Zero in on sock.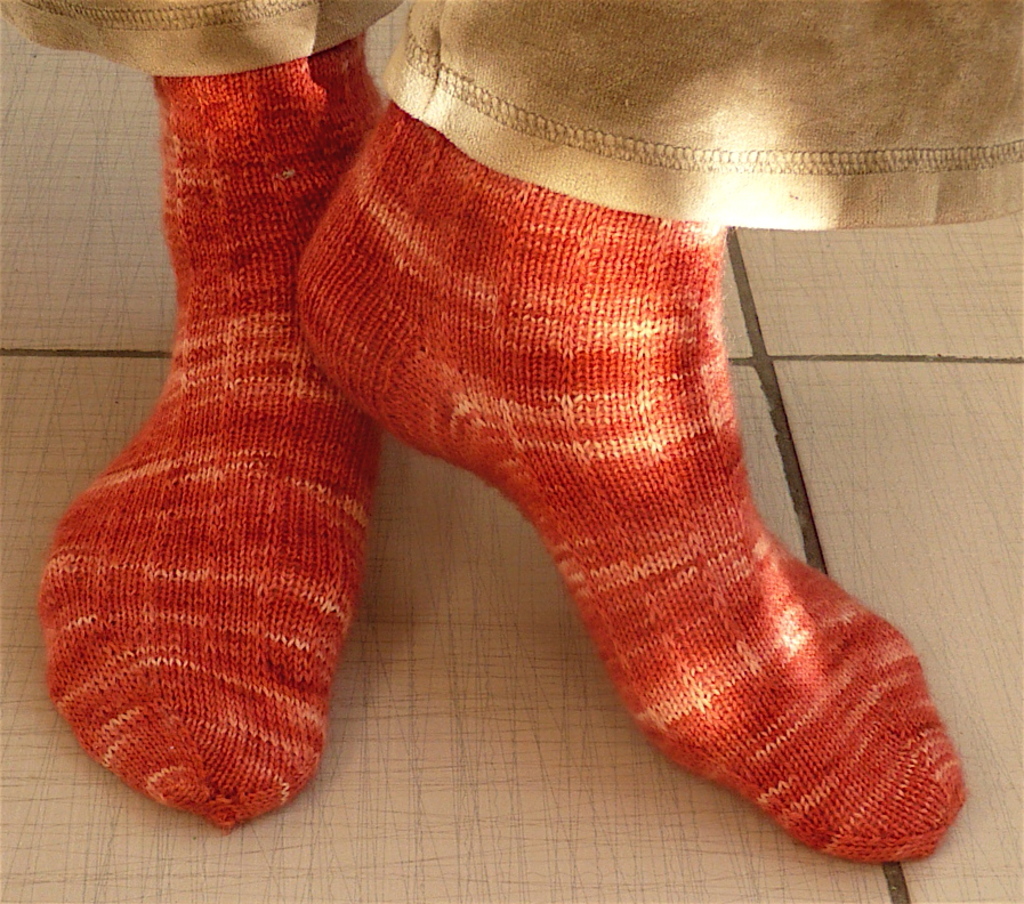
Zeroed in: <box>292,96,971,863</box>.
